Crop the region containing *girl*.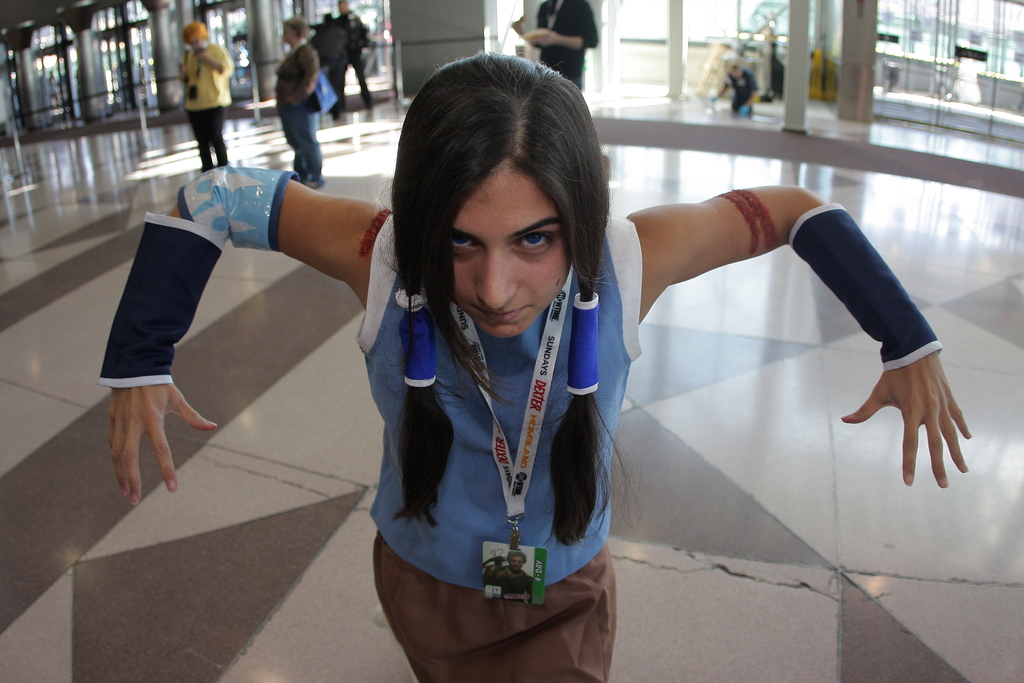
Crop region: {"x1": 97, "y1": 54, "x2": 984, "y2": 682}.
